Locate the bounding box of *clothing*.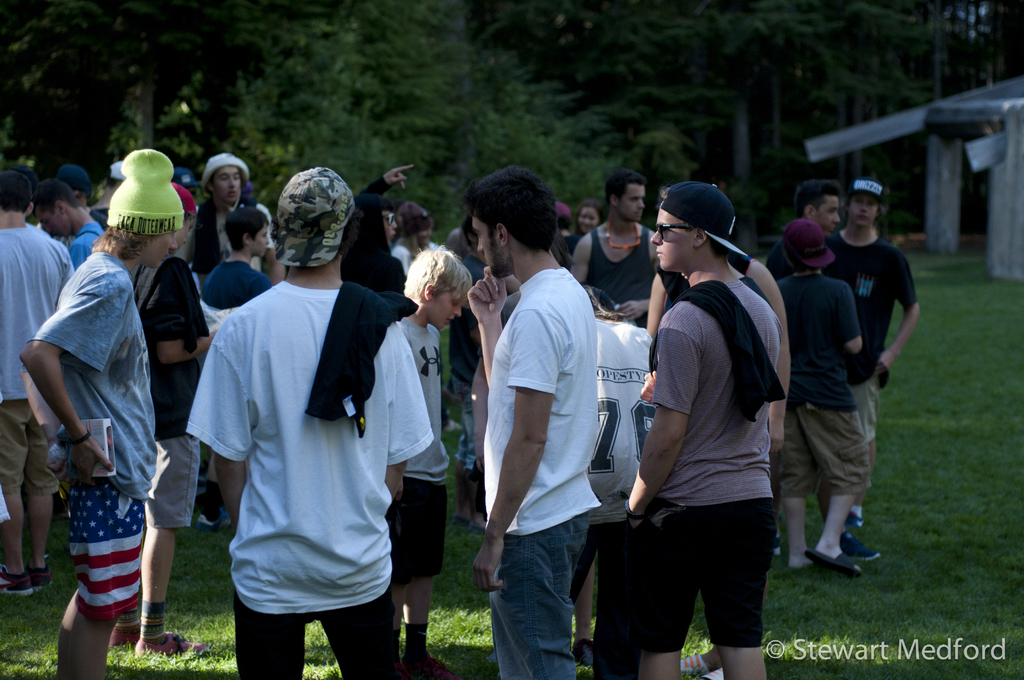
Bounding box: (left=182, top=269, right=441, bottom=674).
